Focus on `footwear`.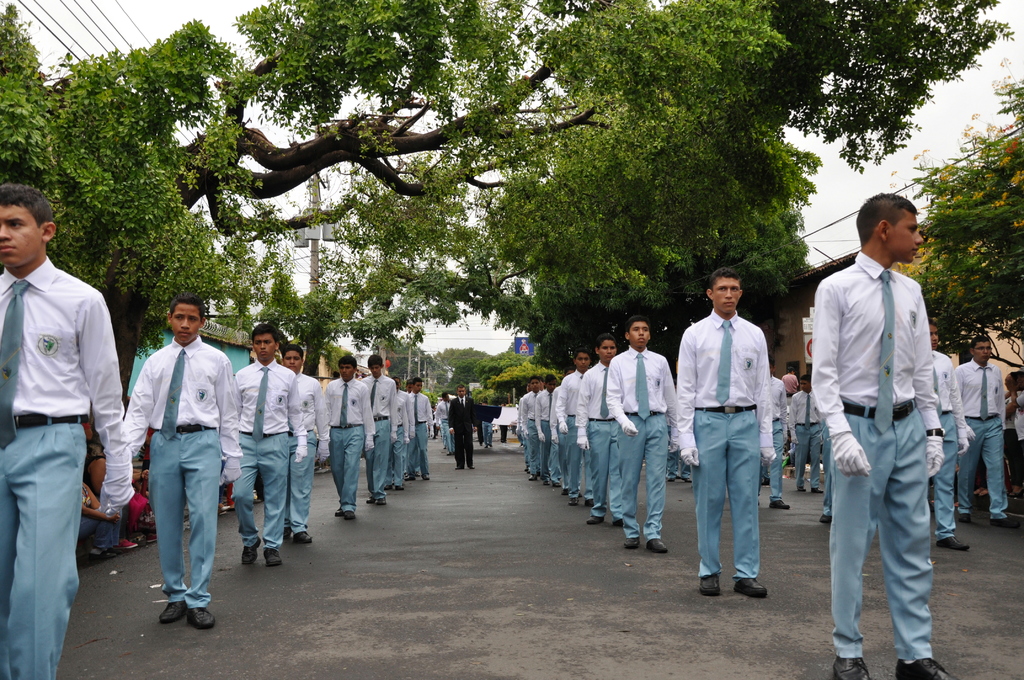
Focused at 815/513/831/525.
